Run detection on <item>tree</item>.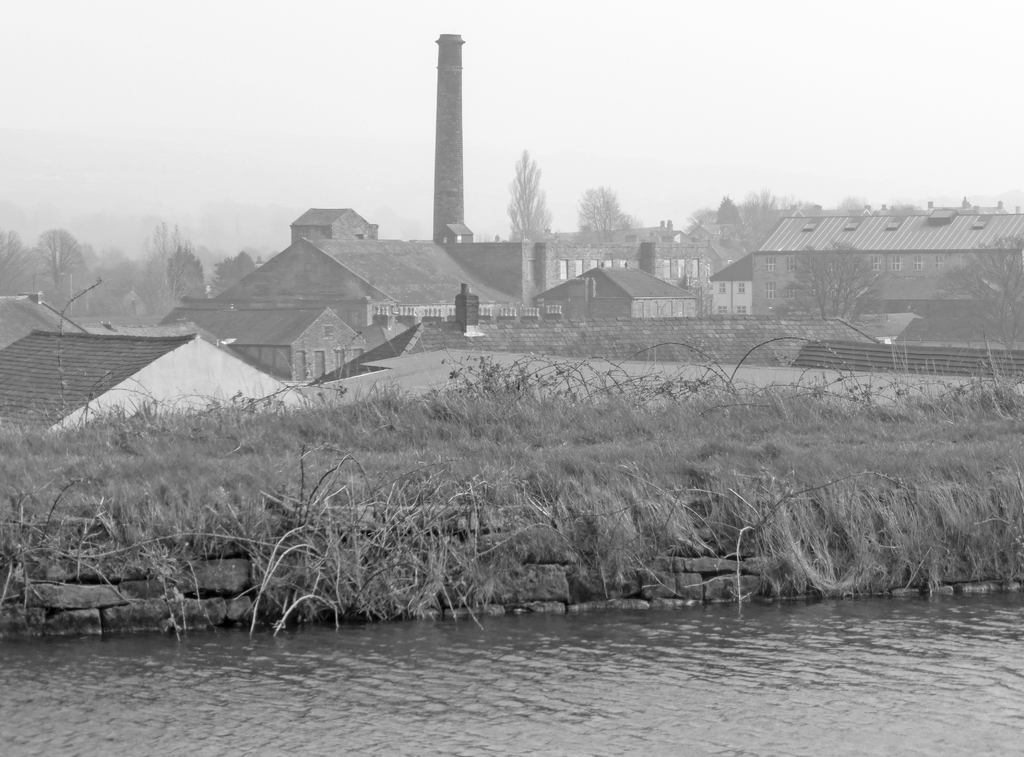
Result: x1=30, y1=224, x2=94, y2=314.
